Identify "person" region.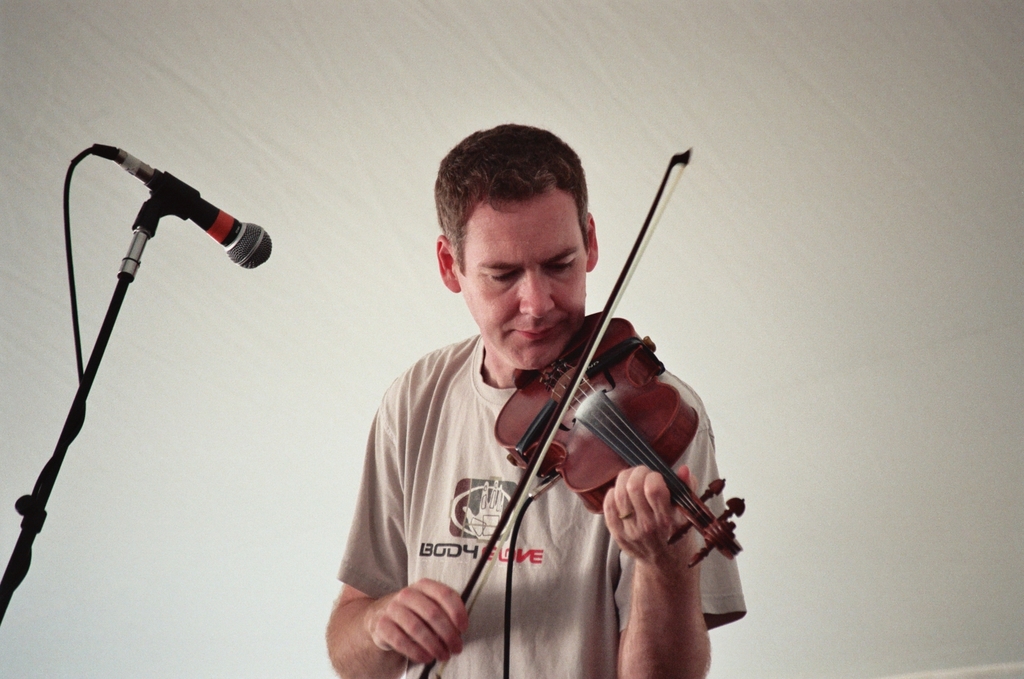
Region: detection(321, 138, 743, 678).
